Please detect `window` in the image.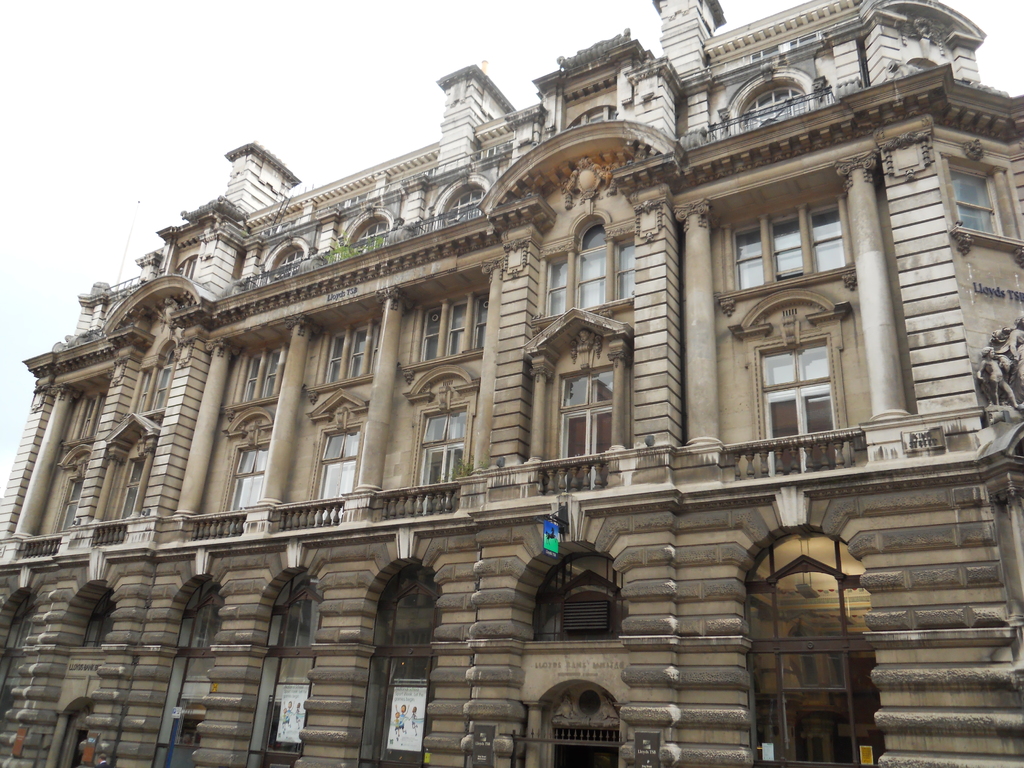
{"left": 239, "top": 355, "right": 260, "bottom": 403}.
